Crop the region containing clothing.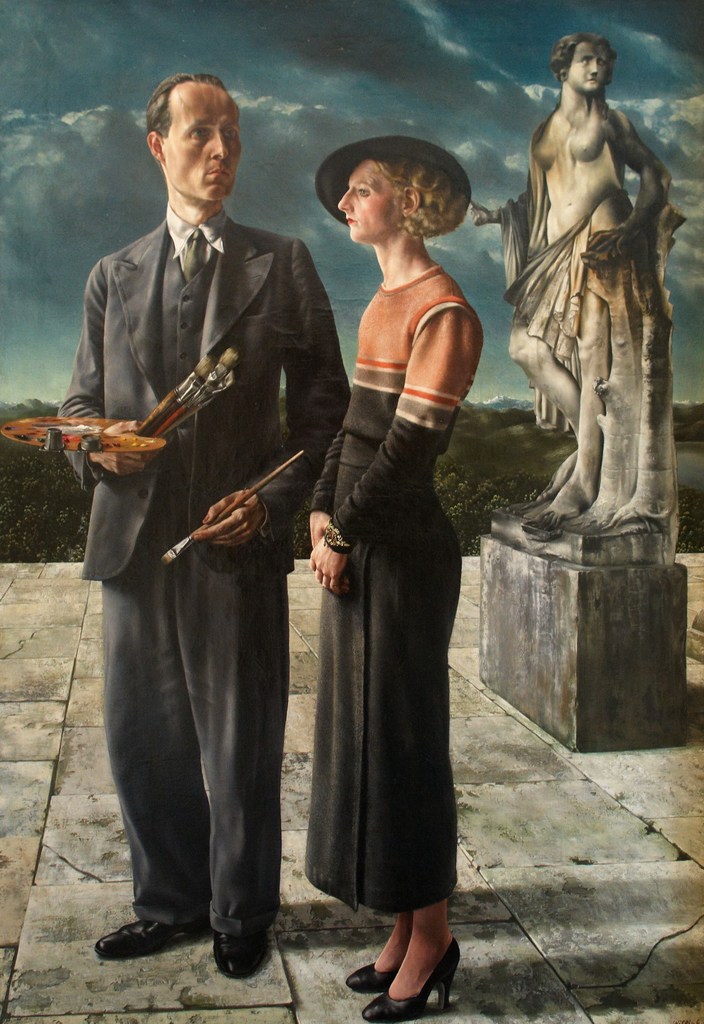
Crop region: 304/265/469/917.
